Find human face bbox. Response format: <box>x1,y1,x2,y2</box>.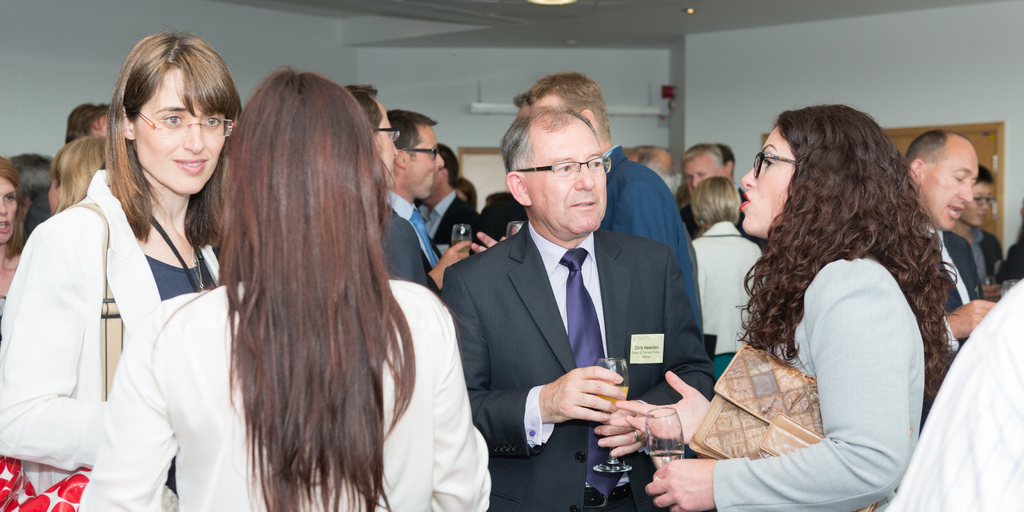
<box>410,127,442,196</box>.
